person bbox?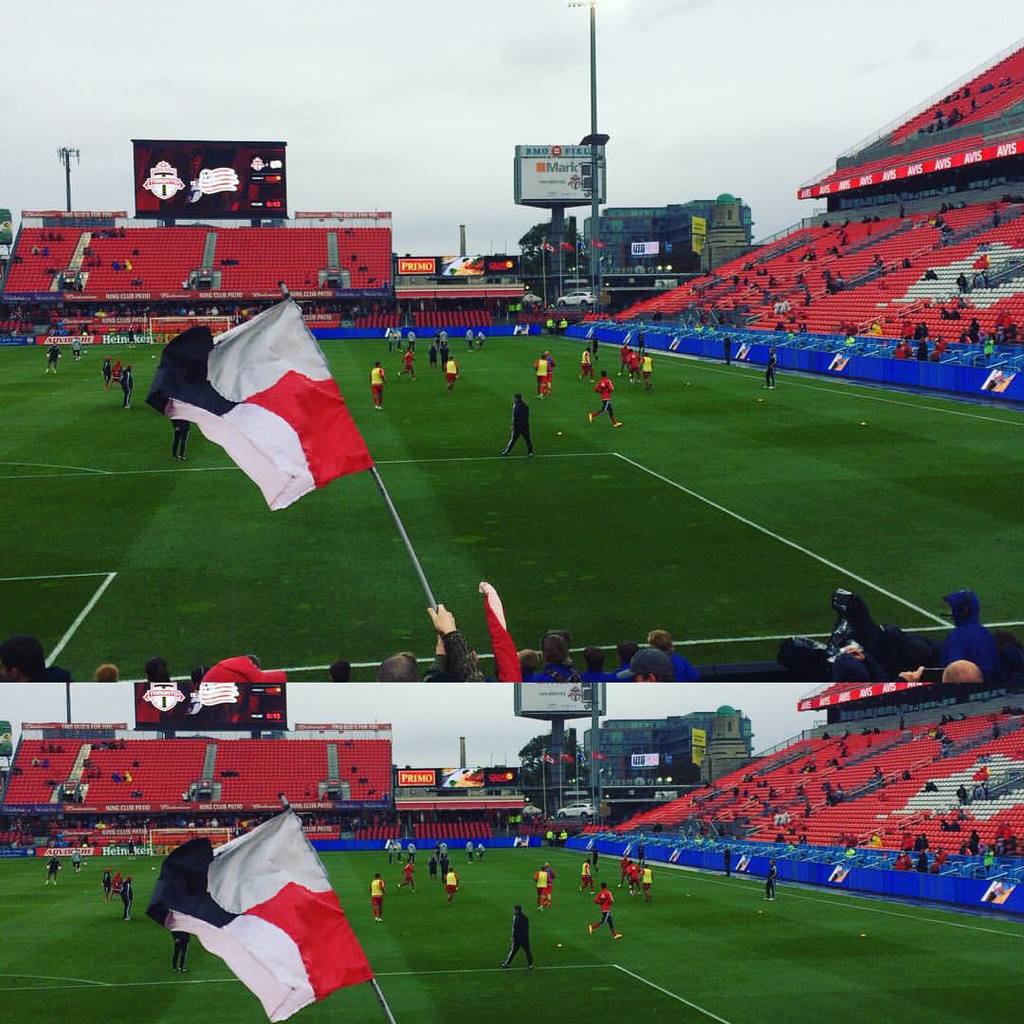
detection(912, 336, 919, 365)
